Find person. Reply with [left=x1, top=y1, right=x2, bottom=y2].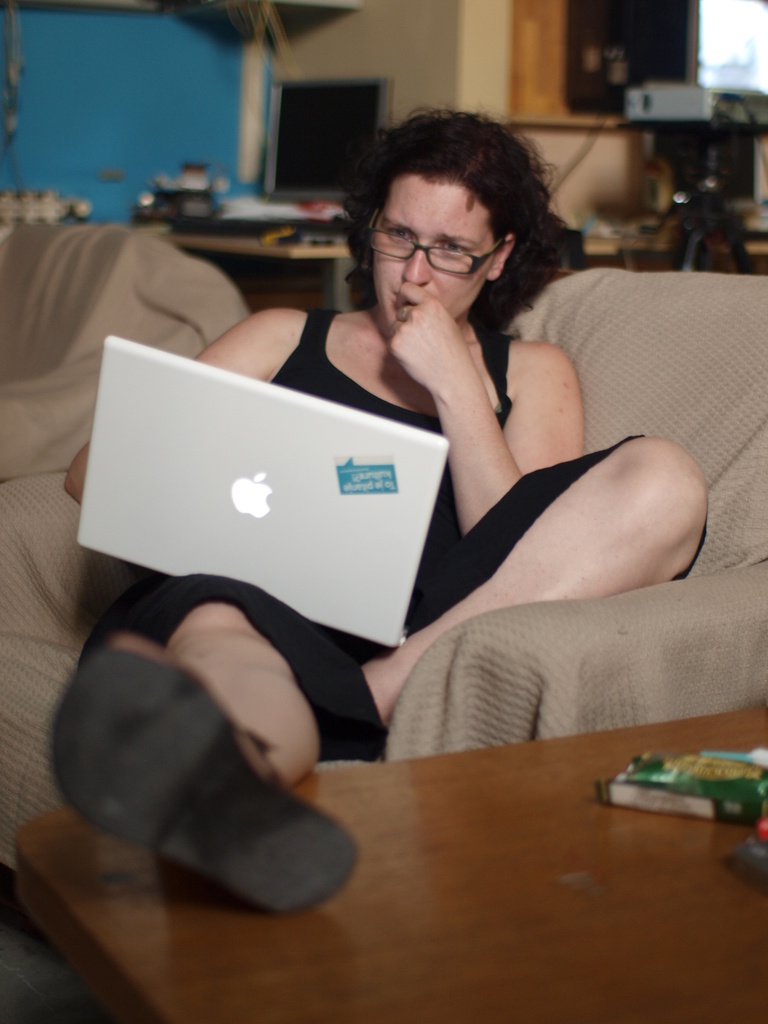
[left=57, top=94, right=700, bottom=880].
